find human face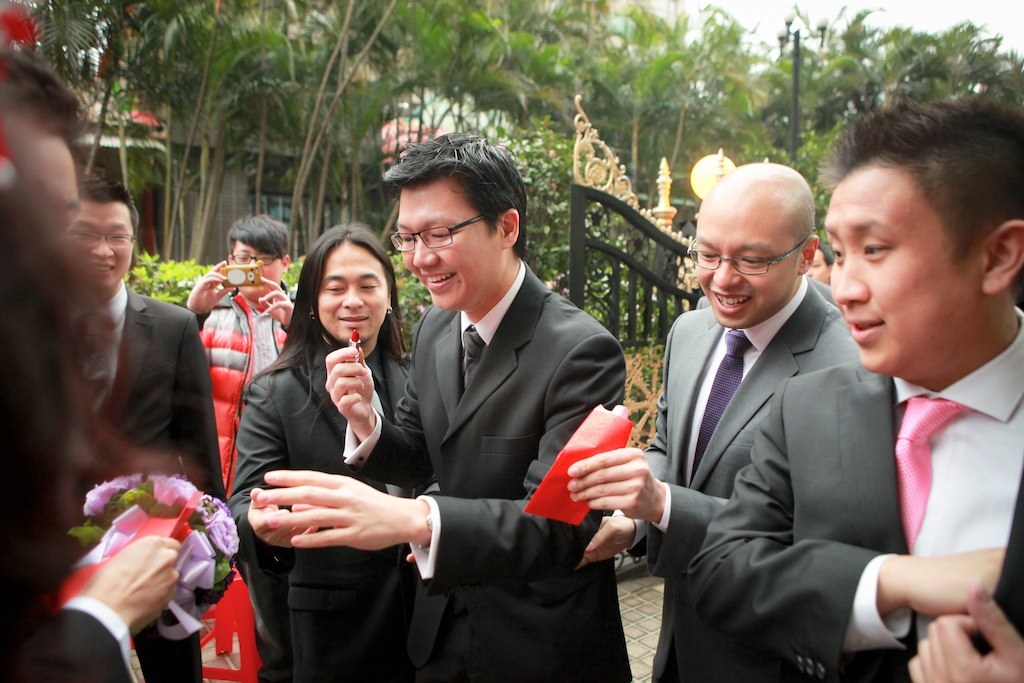
box(685, 195, 802, 336)
